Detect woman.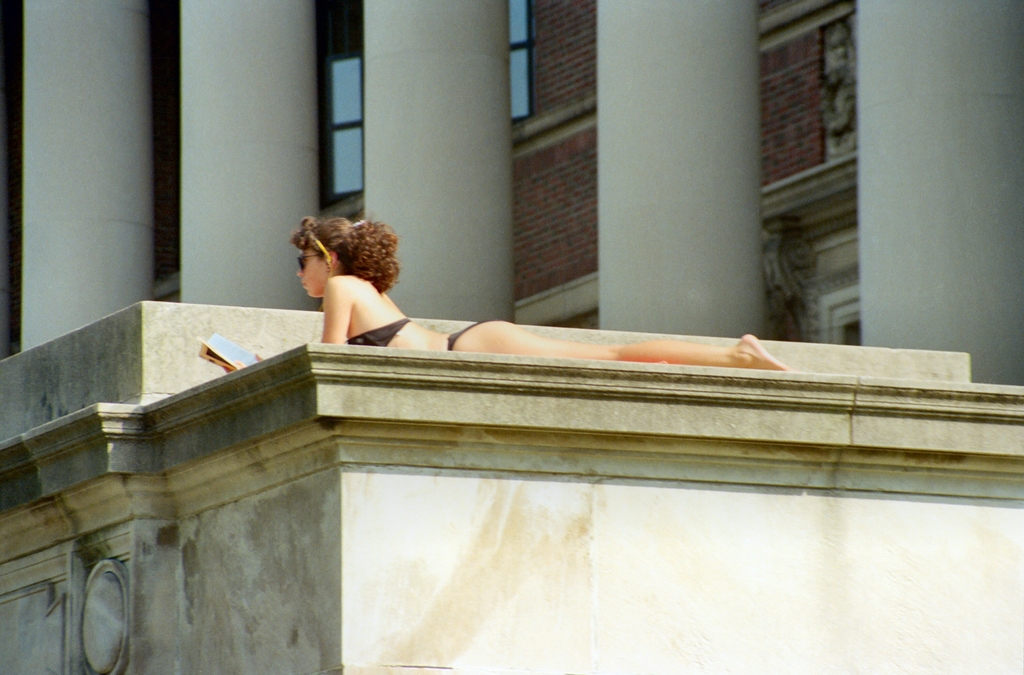
Detected at {"left": 223, "top": 211, "right": 796, "bottom": 373}.
